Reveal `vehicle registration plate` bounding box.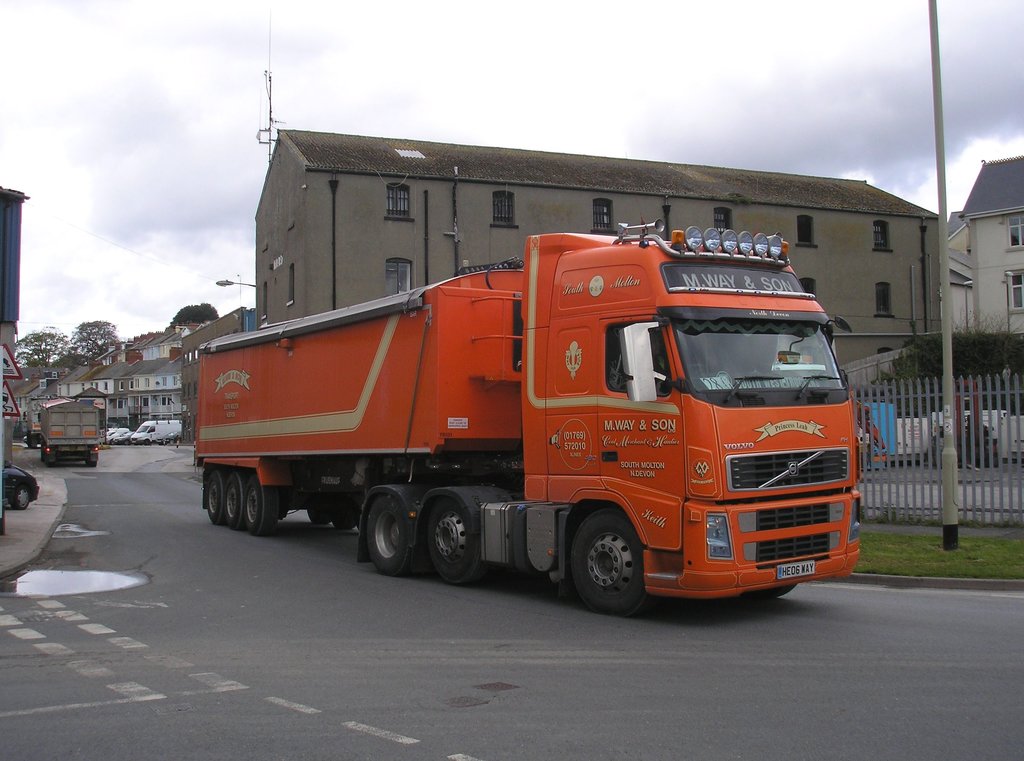
Revealed: <region>775, 558, 815, 580</region>.
